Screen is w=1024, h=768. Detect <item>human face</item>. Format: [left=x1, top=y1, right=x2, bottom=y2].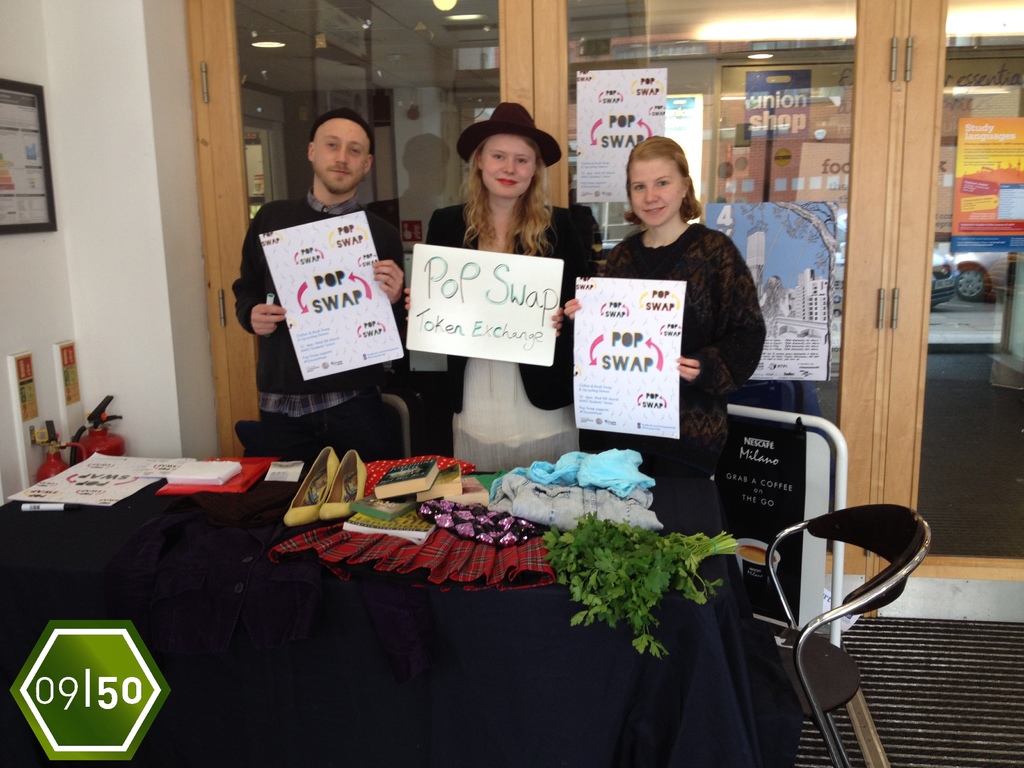
[left=632, top=161, right=685, bottom=225].
